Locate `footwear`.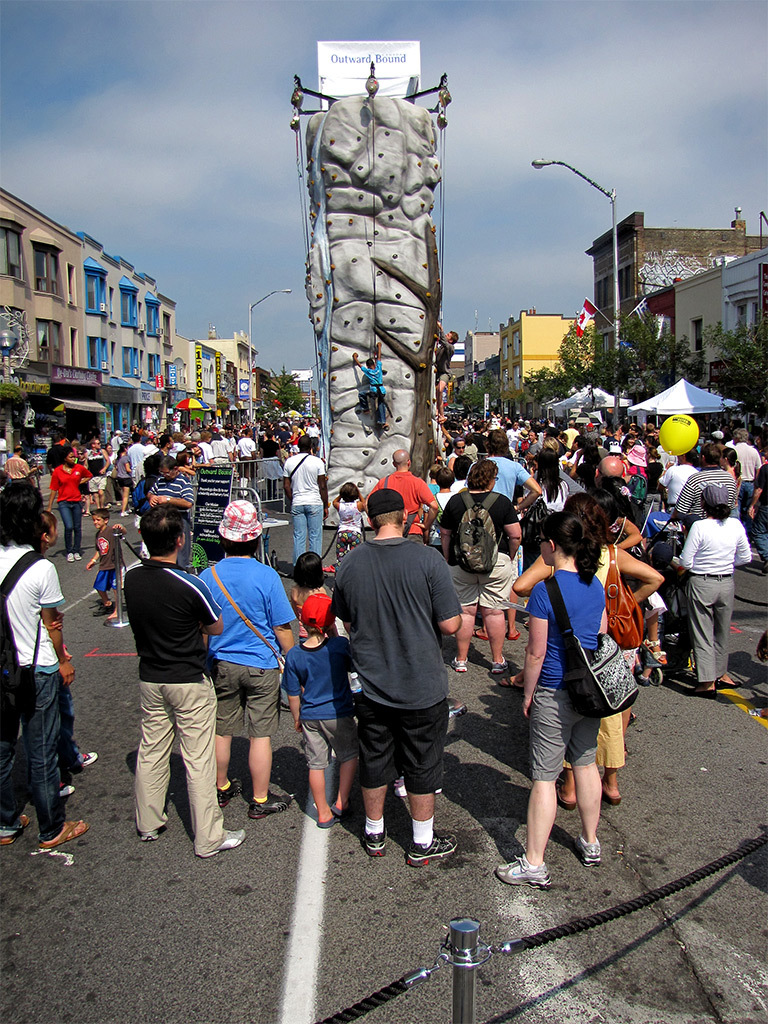
Bounding box: (91,604,111,618).
